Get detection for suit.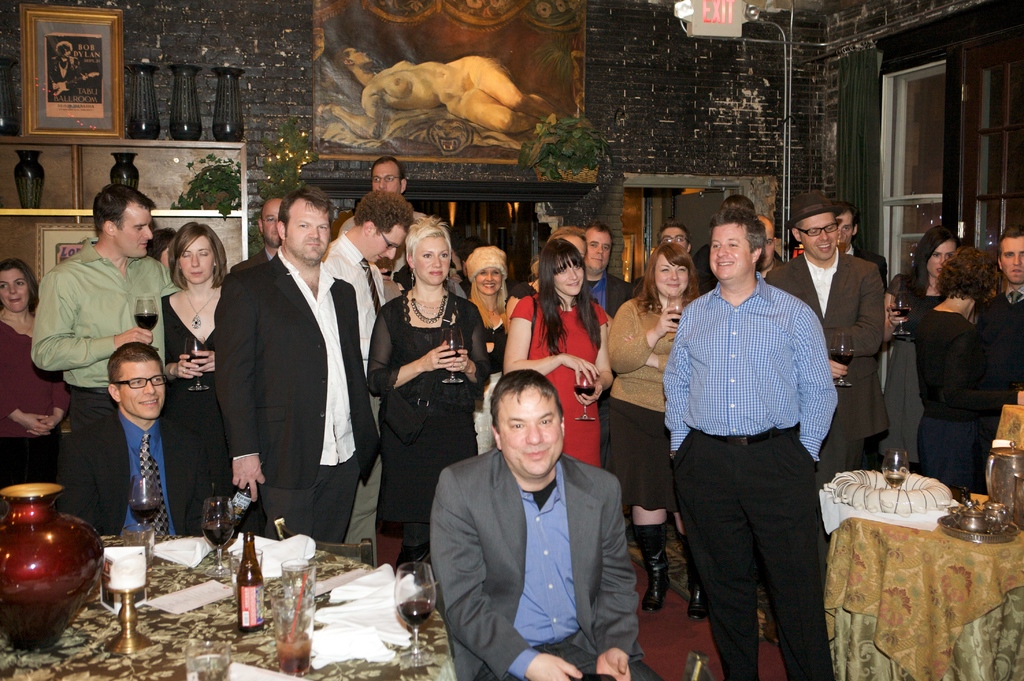
Detection: detection(766, 245, 890, 498).
